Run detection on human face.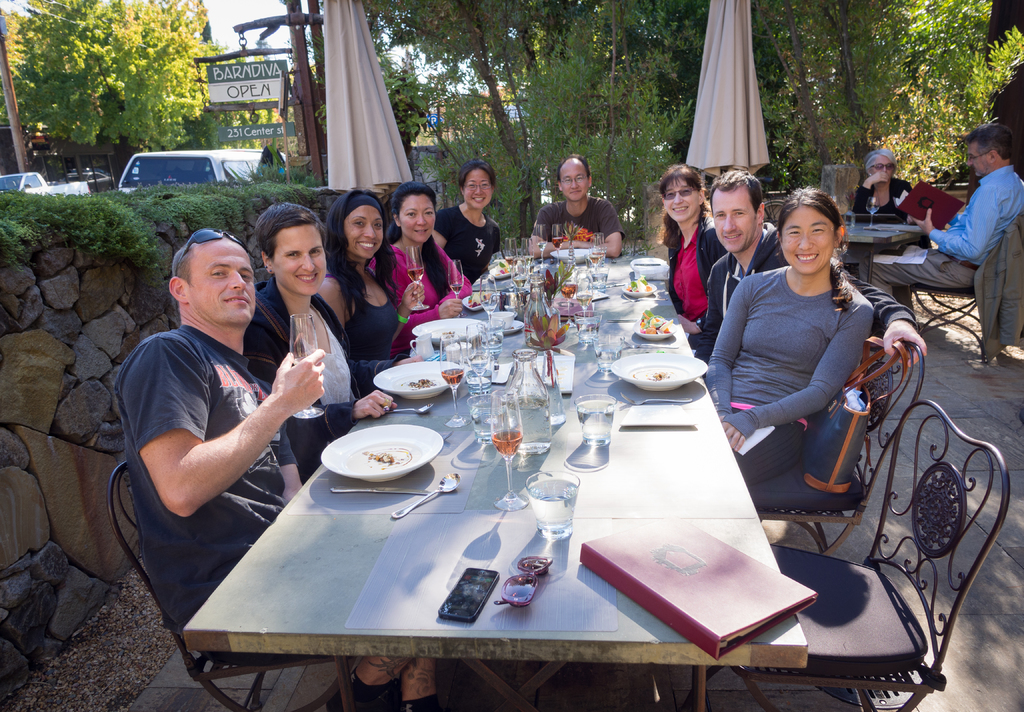
Result: bbox(399, 192, 436, 243).
